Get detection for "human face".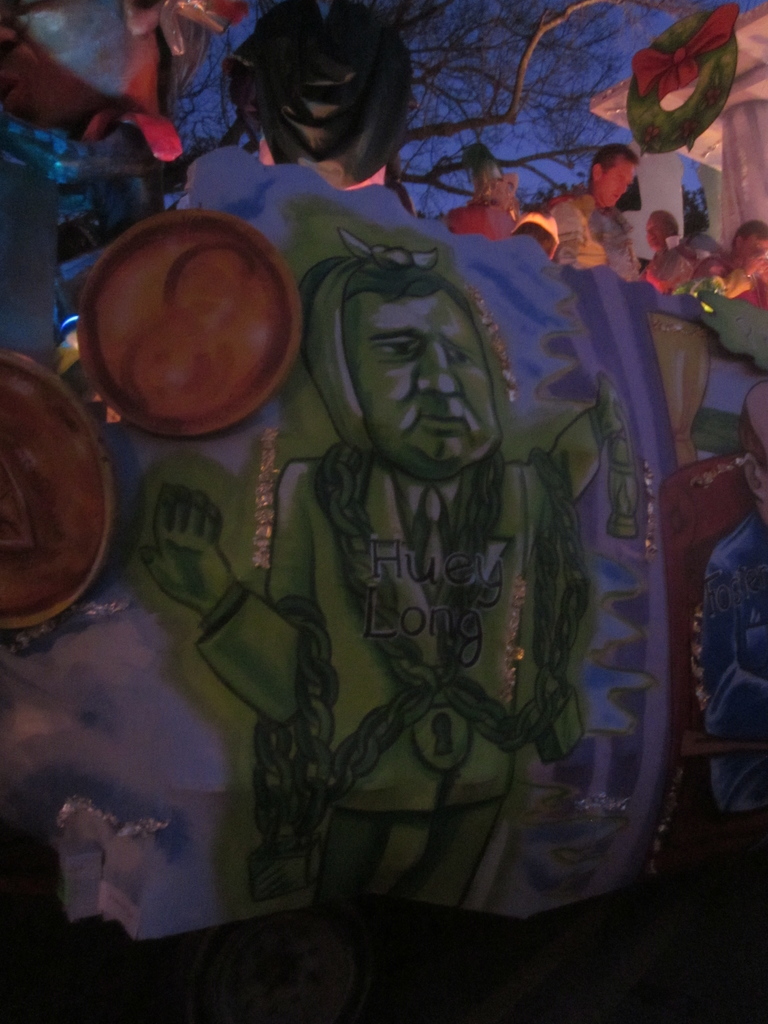
Detection: bbox(646, 212, 669, 254).
